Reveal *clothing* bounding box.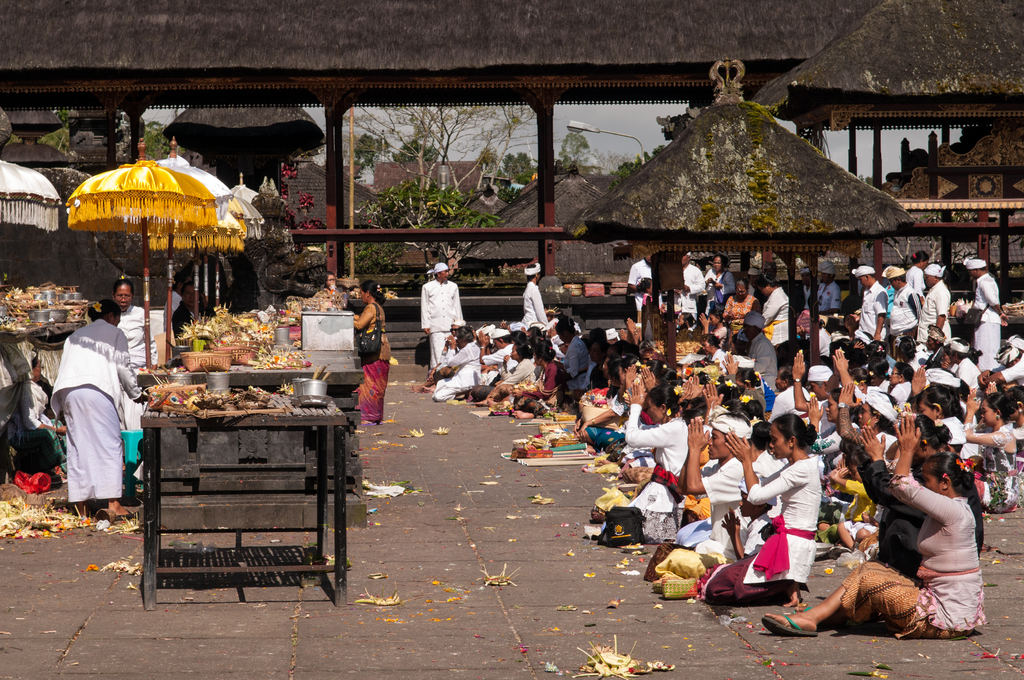
Revealed: bbox(362, 305, 384, 426).
